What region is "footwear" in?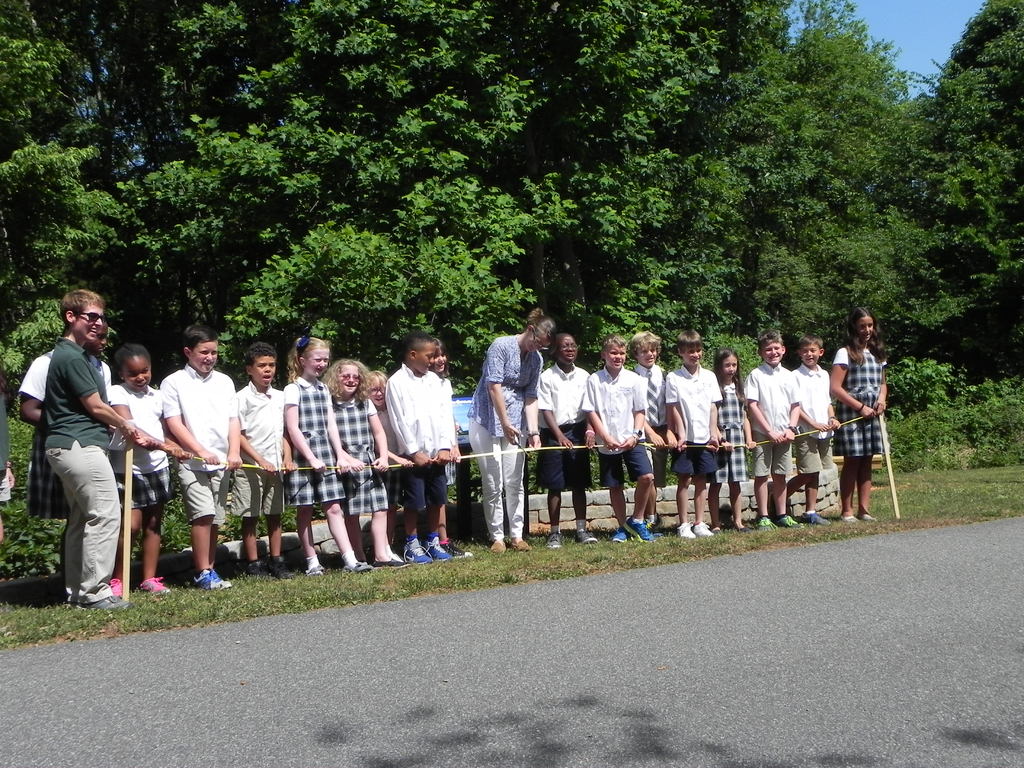
select_region(614, 527, 627, 541).
